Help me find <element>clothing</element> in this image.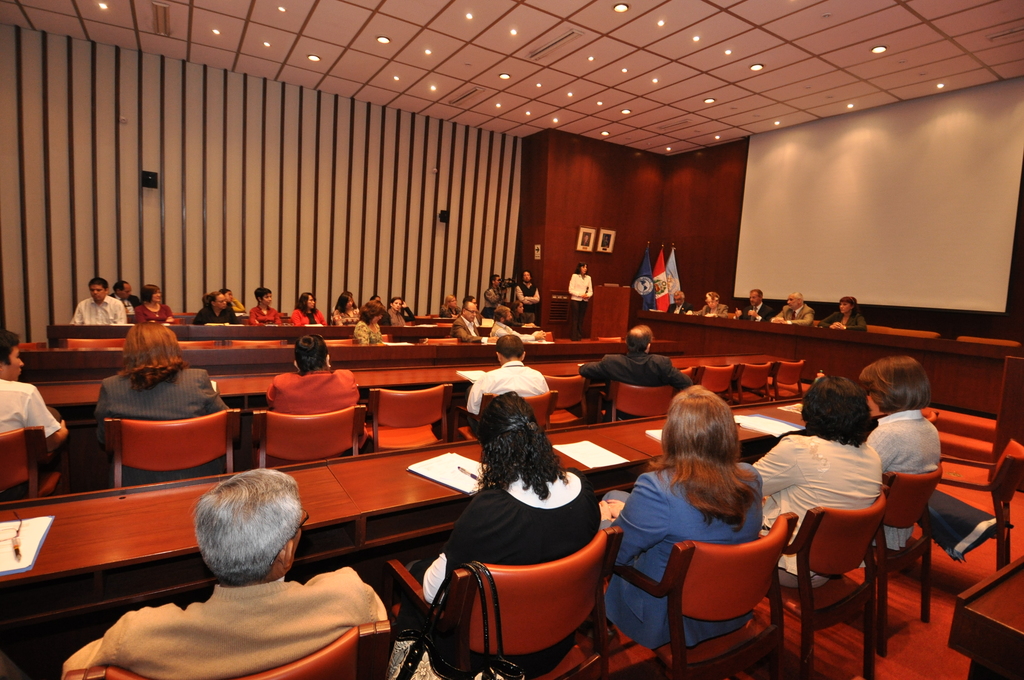
Found it: BBox(755, 427, 876, 588).
